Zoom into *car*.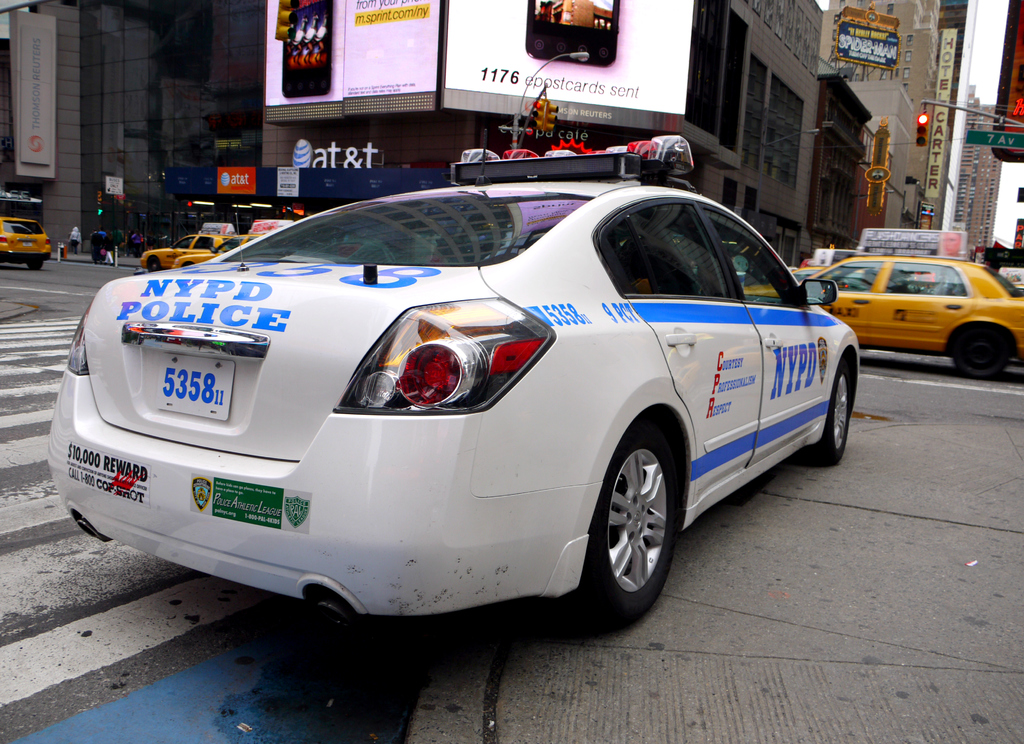
Zoom target: left=0, top=214, right=53, bottom=269.
